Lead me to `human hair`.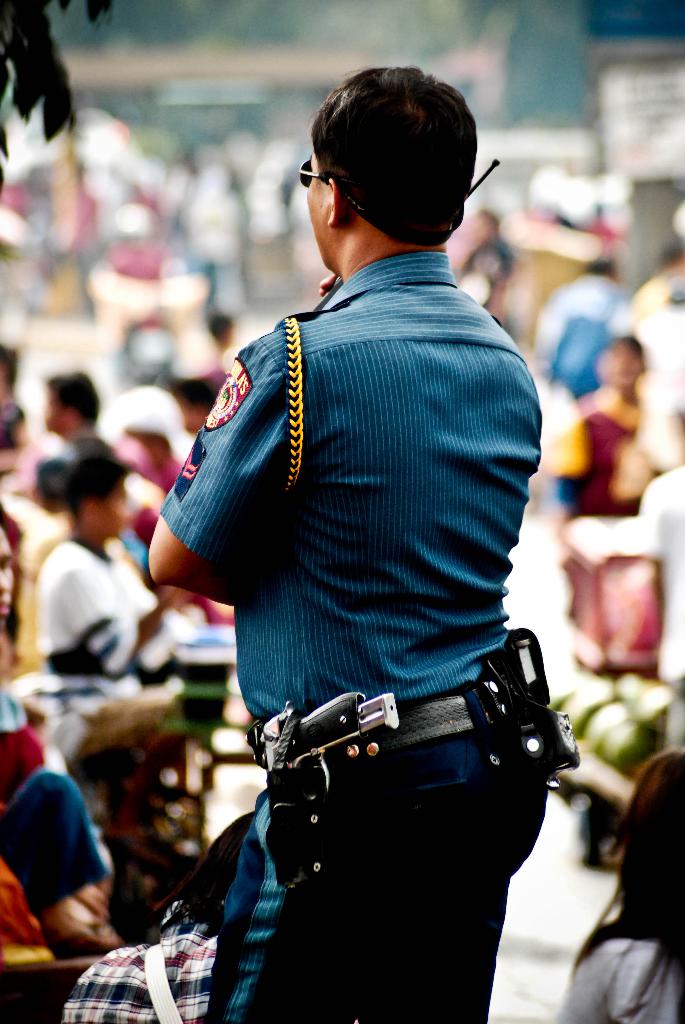
Lead to {"left": 0, "top": 400, "right": 22, "bottom": 460}.
